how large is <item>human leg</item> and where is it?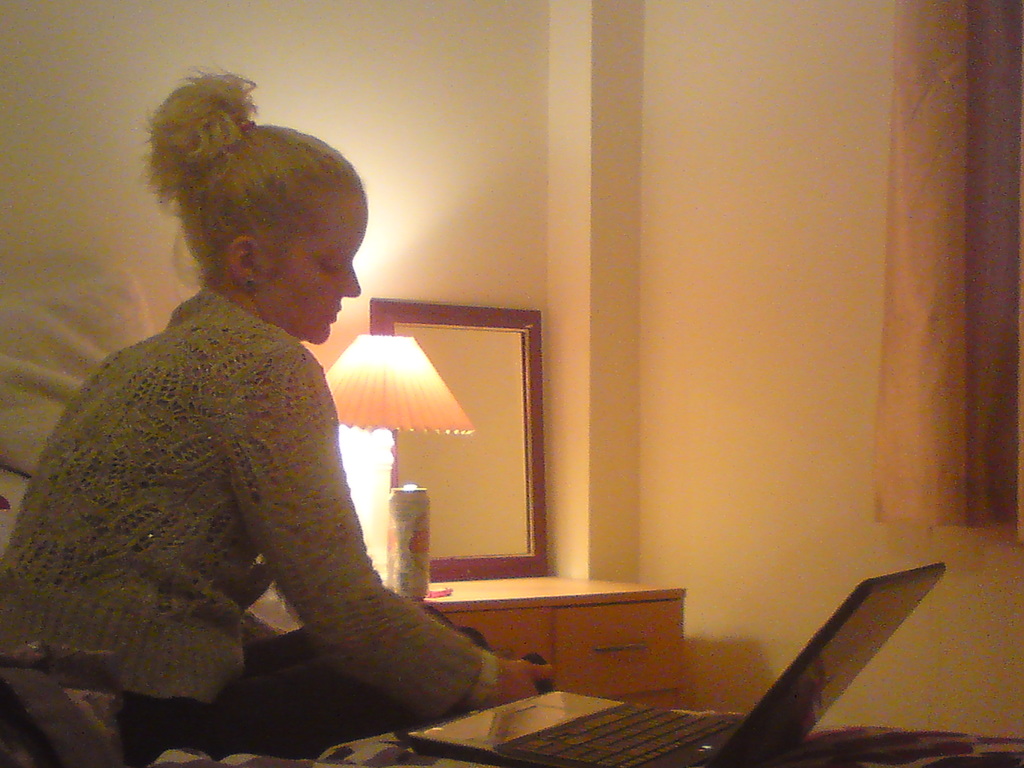
Bounding box: [x1=241, y1=590, x2=451, y2=676].
